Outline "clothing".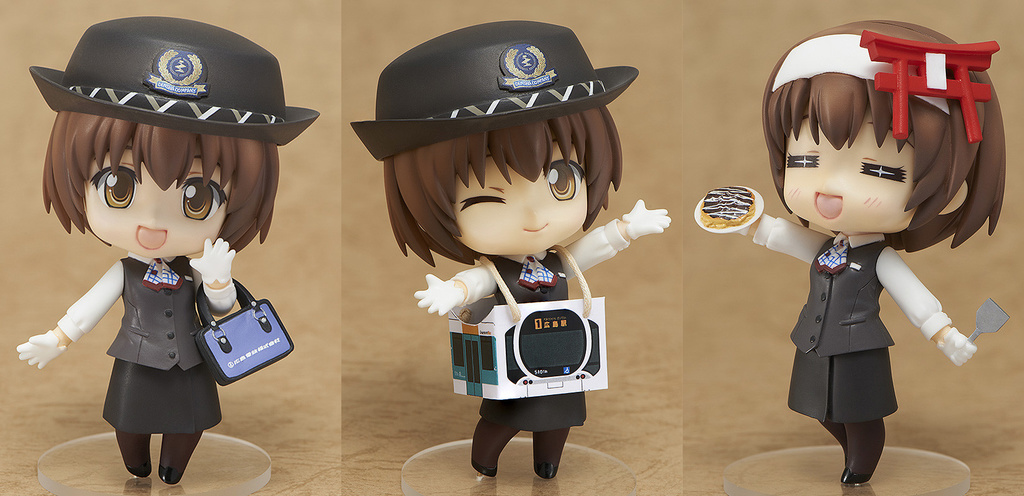
Outline: (787,228,902,474).
